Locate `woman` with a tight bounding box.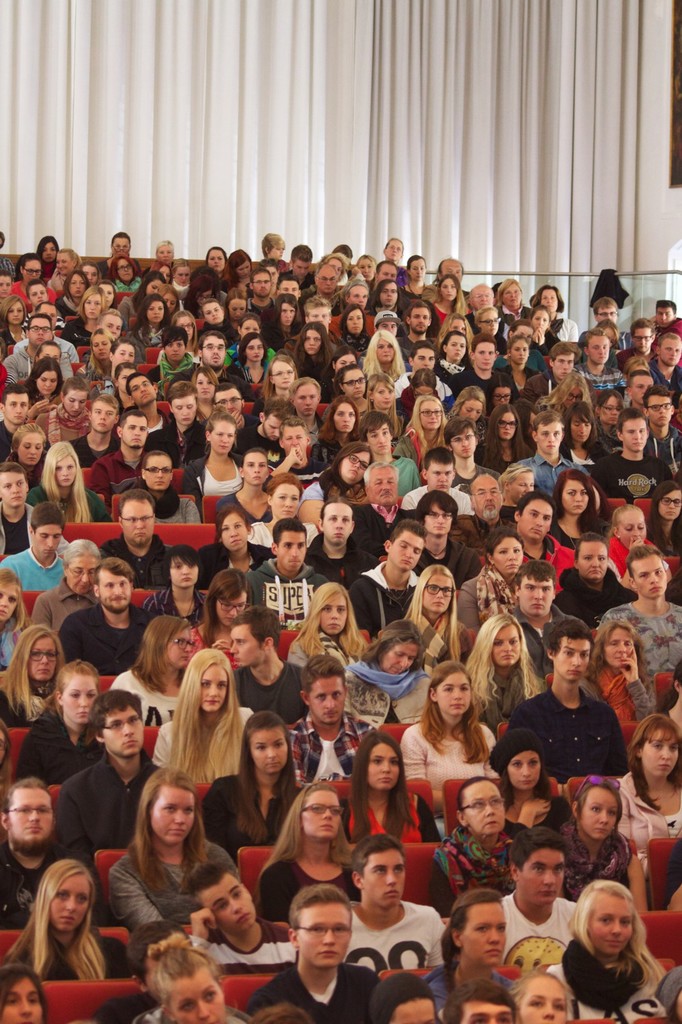
{"x1": 283, "y1": 577, "x2": 375, "y2": 668}.
